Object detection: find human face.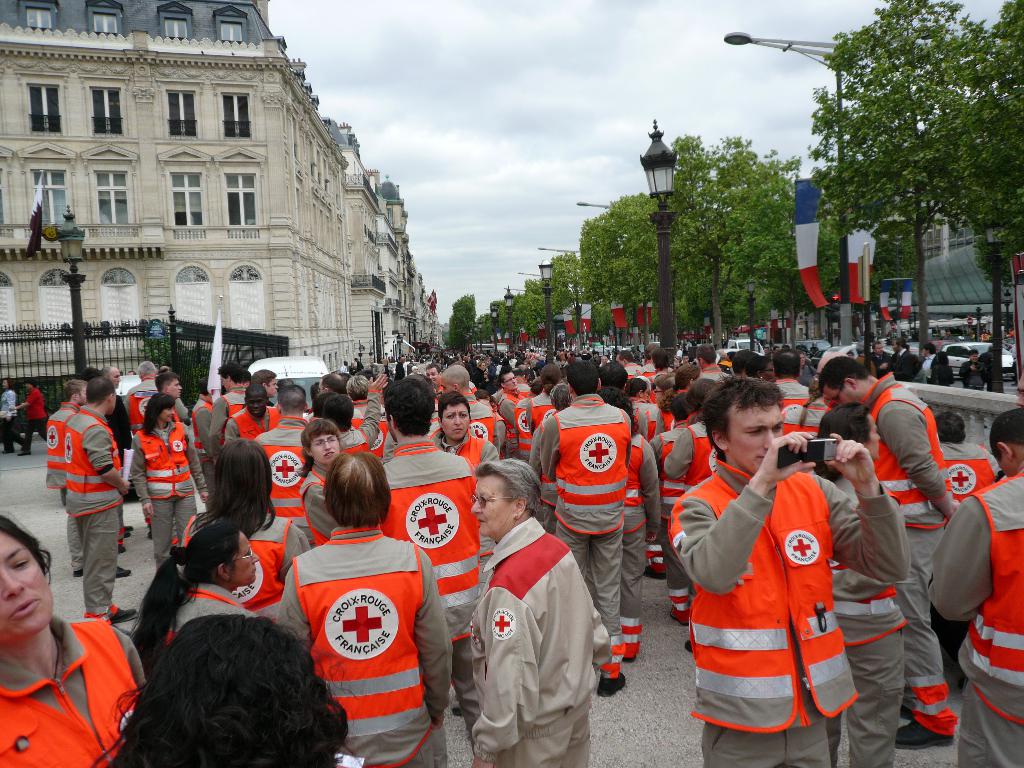
<region>164, 407, 172, 427</region>.
